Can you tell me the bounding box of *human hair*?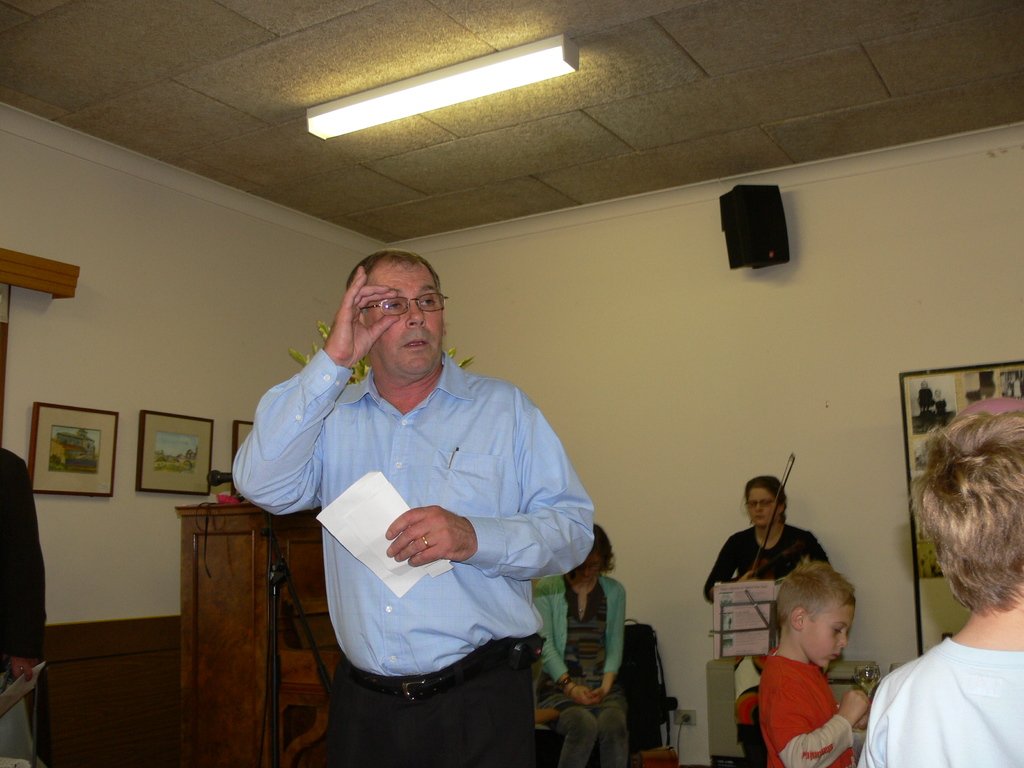
region(560, 522, 616, 580).
